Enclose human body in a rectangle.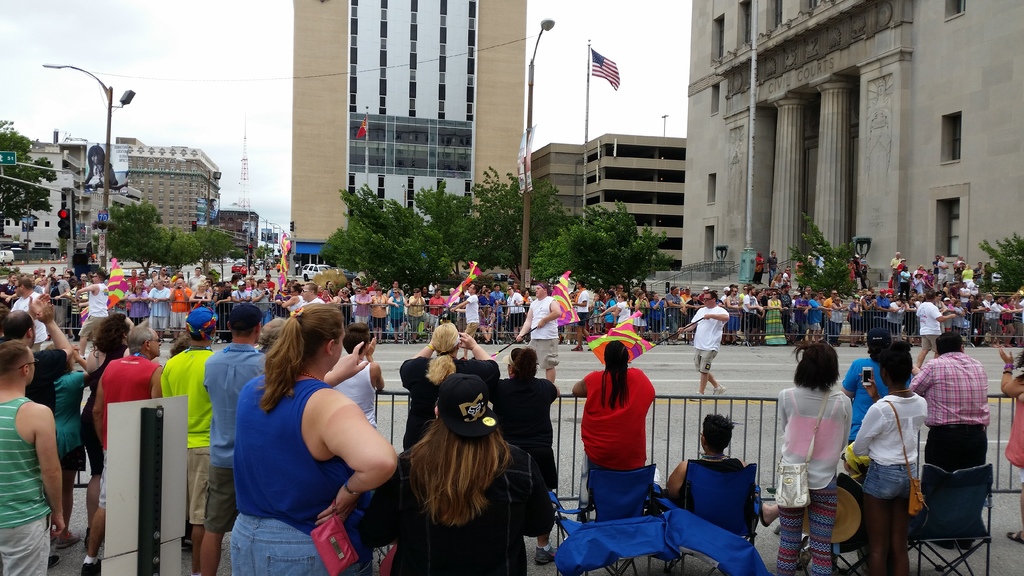
(56, 358, 89, 550).
